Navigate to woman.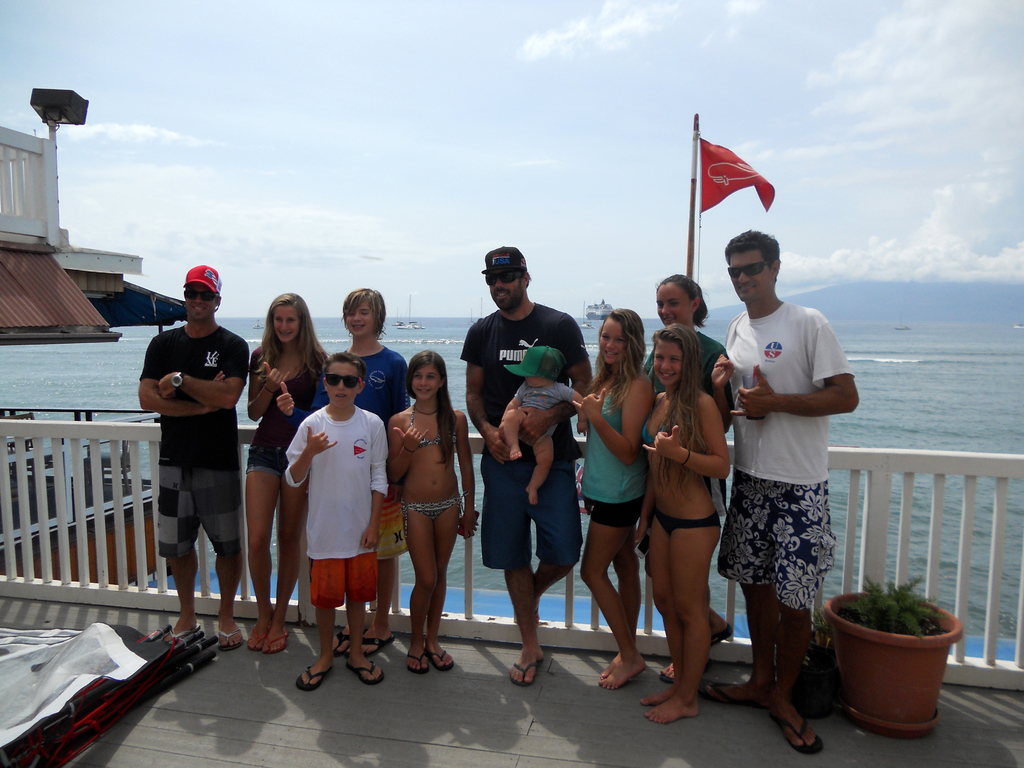
Navigation target: (276,283,412,656).
